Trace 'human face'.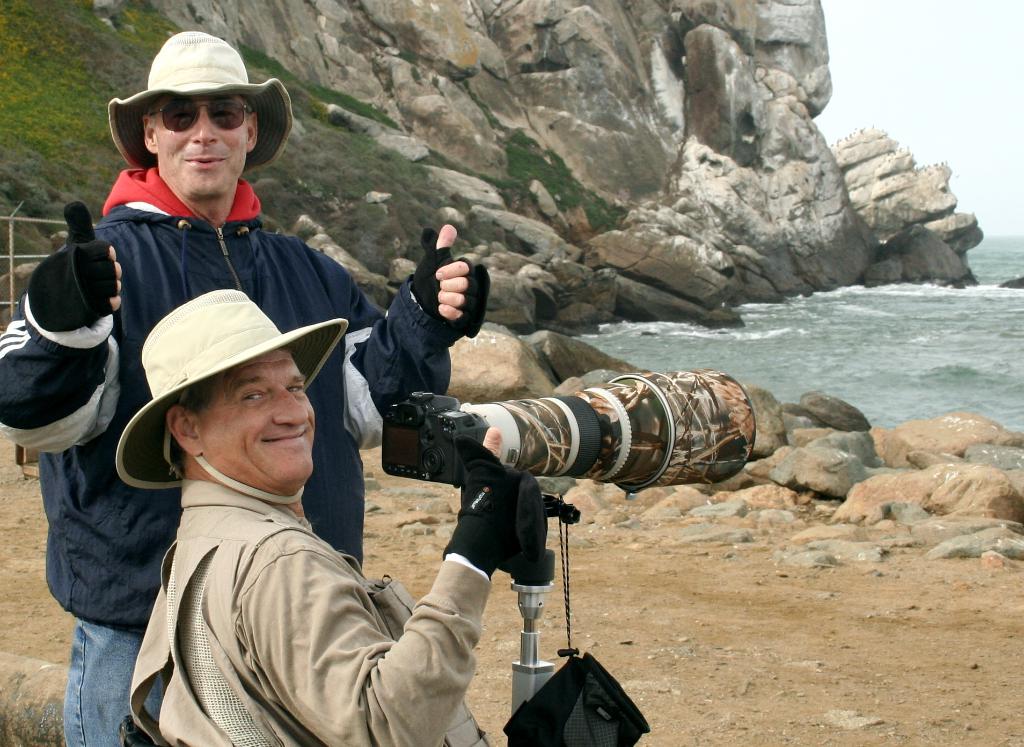
Traced to crop(200, 352, 316, 487).
